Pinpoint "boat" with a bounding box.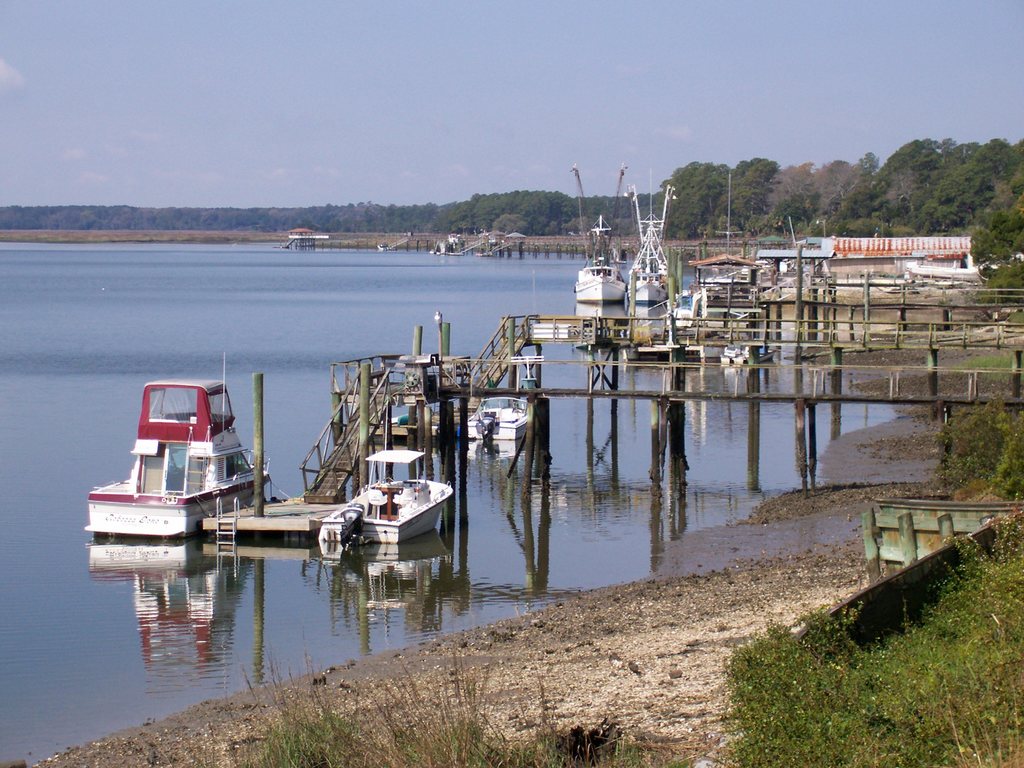
571:157:616:308.
